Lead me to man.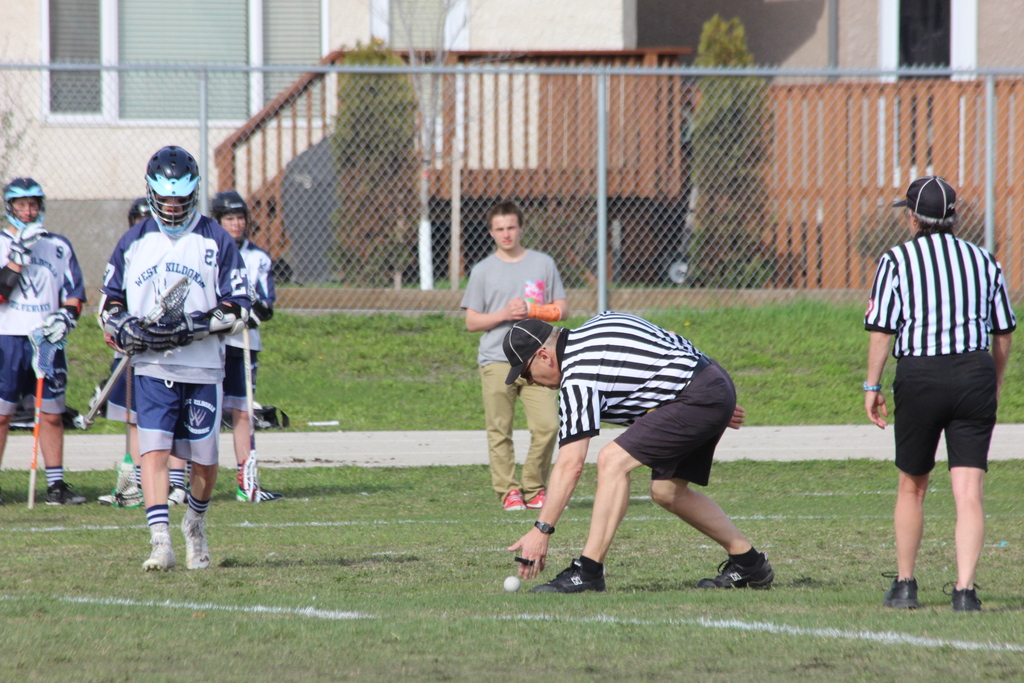
Lead to bbox=(506, 317, 778, 589).
